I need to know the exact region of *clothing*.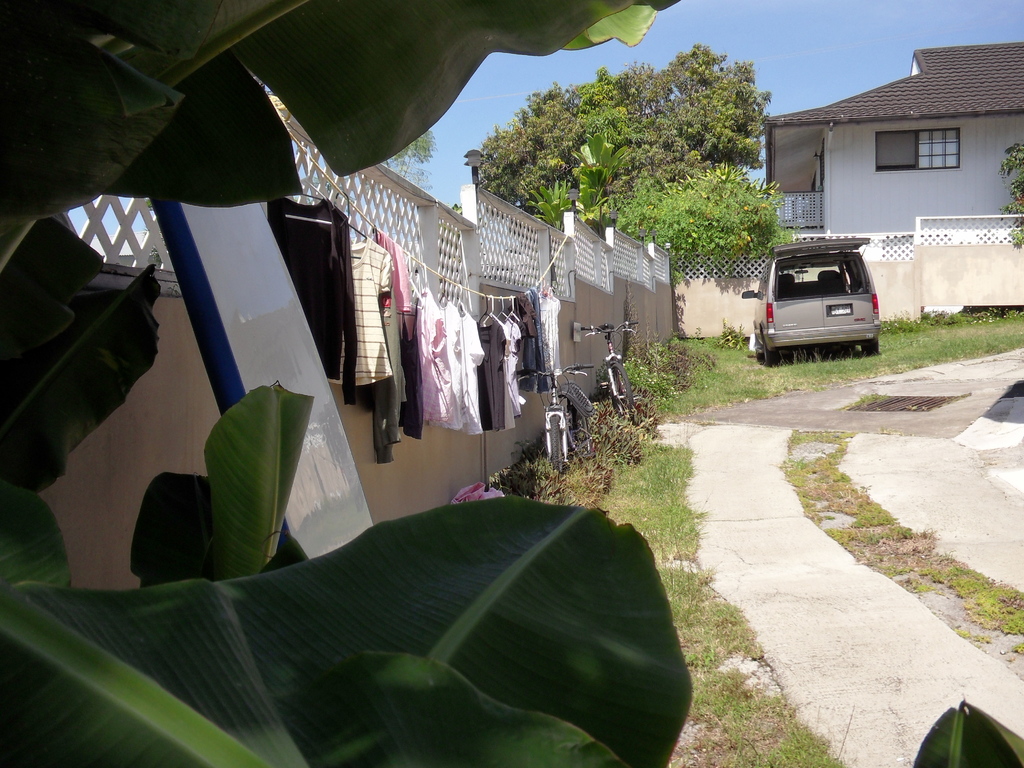
Region: <bbox>539, 292, 560, 378</bbox>.
